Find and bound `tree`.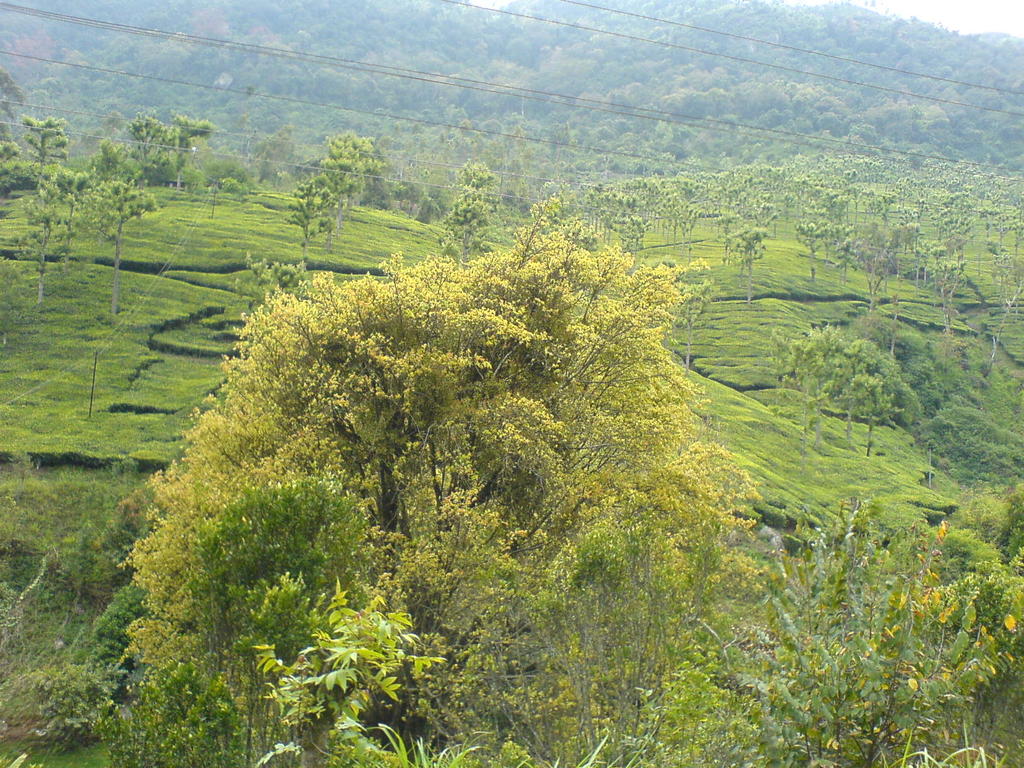
Bound: {"x1": 929, "y1": 196, "x2": 975, "y2": 257}.
